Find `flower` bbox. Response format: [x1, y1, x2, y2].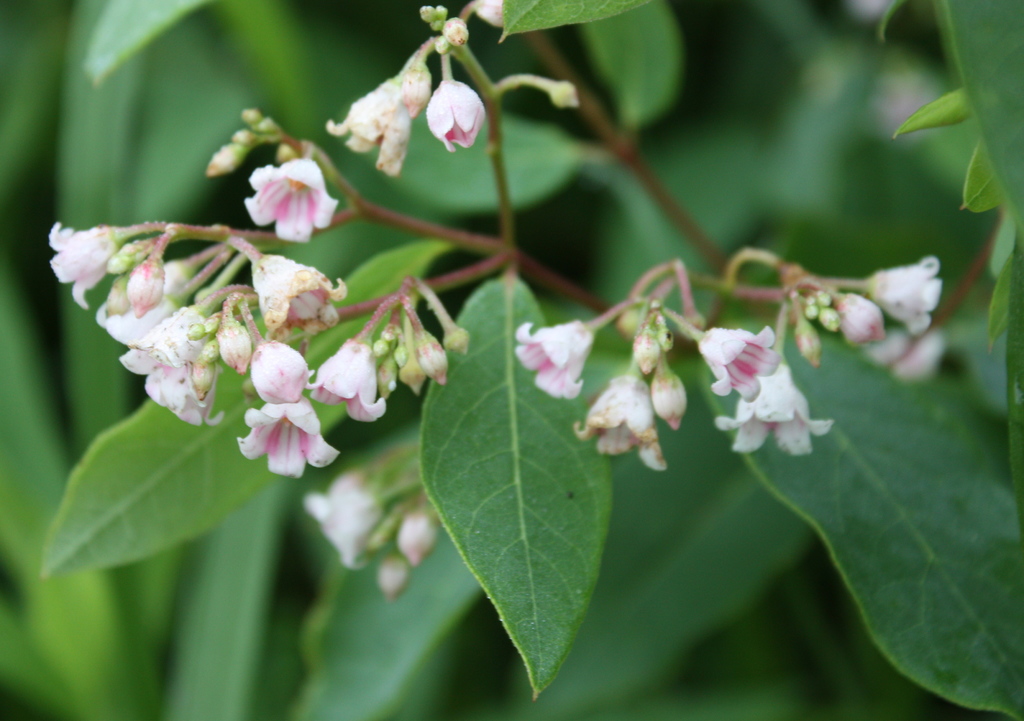
[467, 0, 504, 29].
